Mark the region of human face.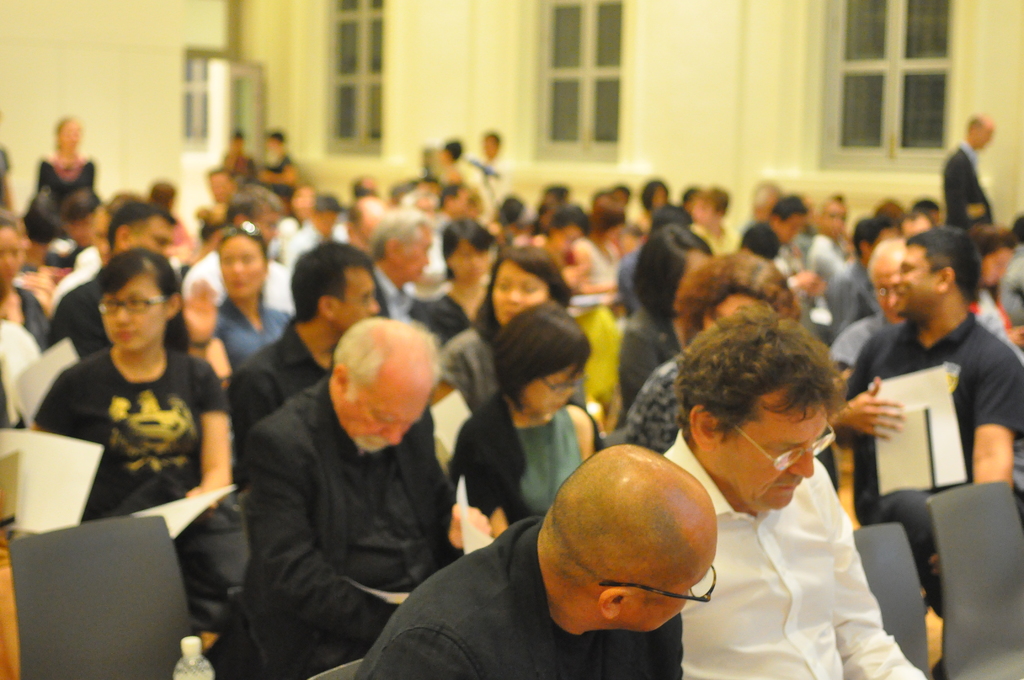
Region: <region>220, 237, 262, 298</region>.
